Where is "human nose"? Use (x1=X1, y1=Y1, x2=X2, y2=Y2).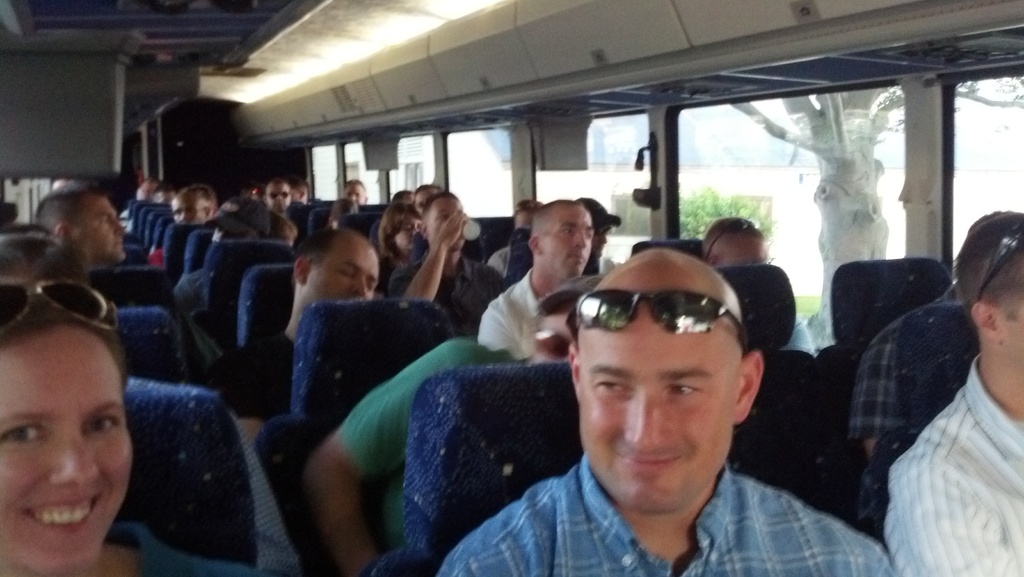
(x1=116, y1=220, x2=125, y2=236).
